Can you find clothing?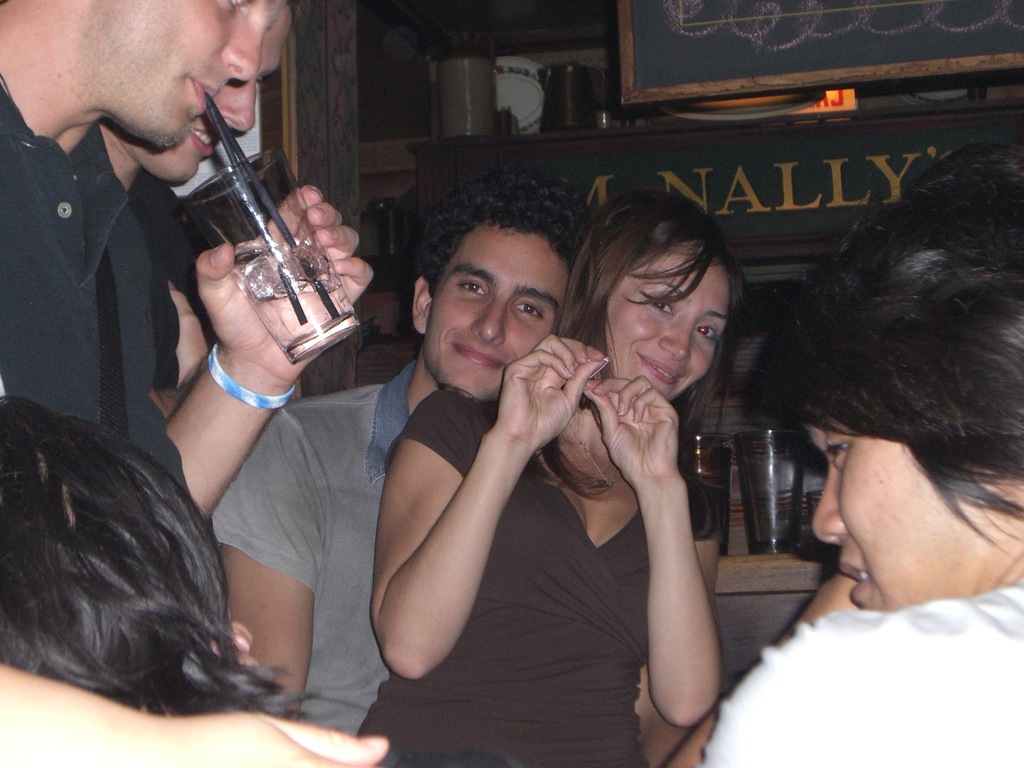
Yes, bounding box: box=[0, 72, 186, 527].
